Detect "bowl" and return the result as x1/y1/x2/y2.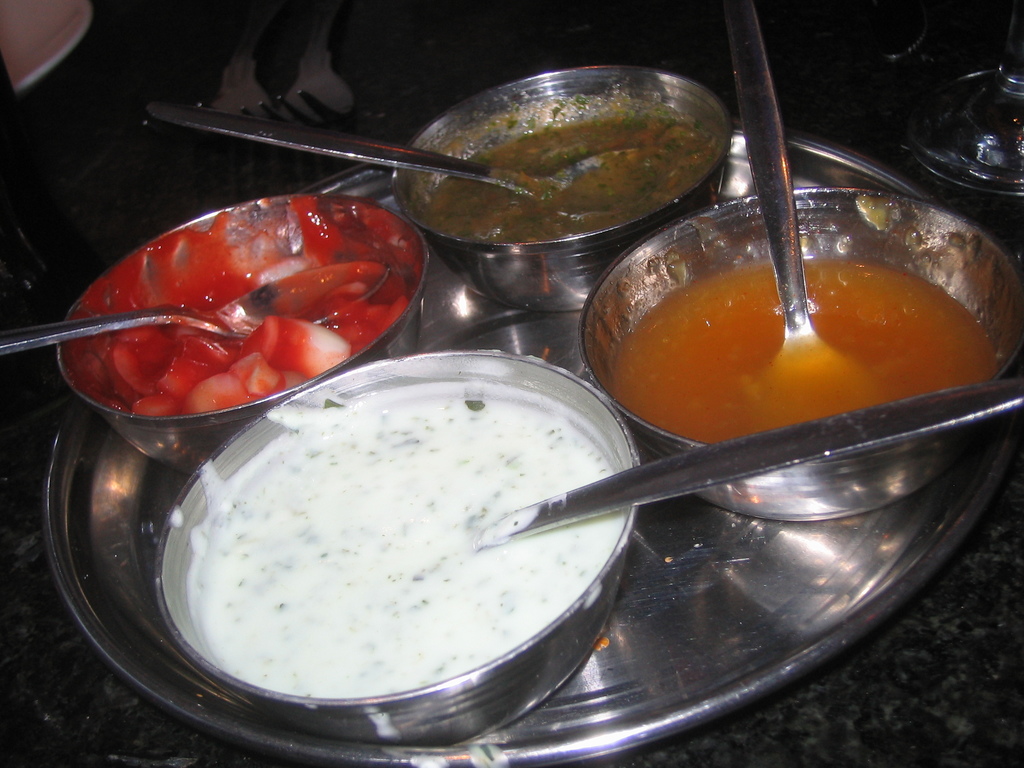
581/192/1021/524.
